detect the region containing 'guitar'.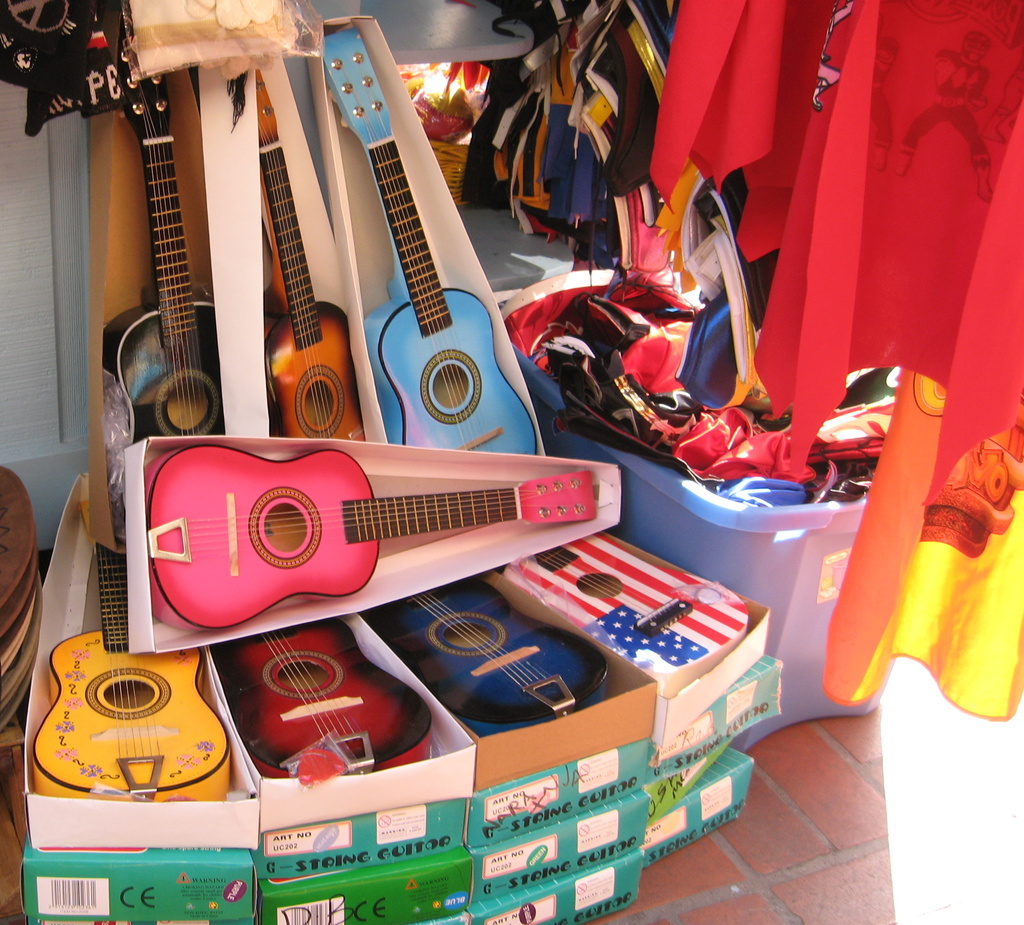
{"left": 216, "top": 616, "right": 435, "bottom": 795}.
